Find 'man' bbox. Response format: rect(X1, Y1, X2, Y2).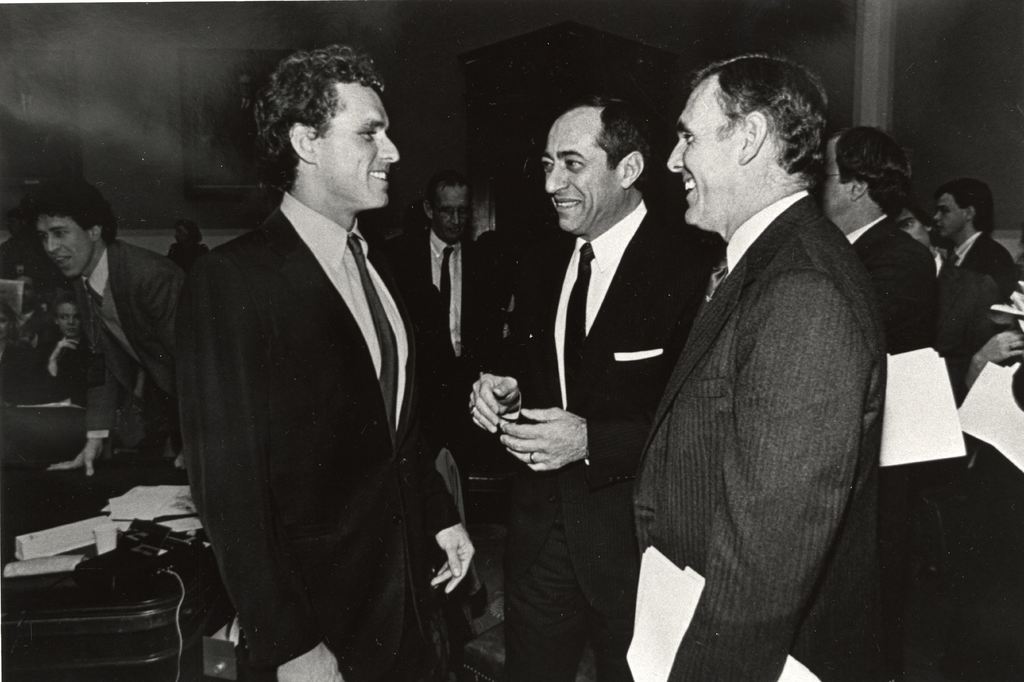
rect(176, 40, 473, 681).
